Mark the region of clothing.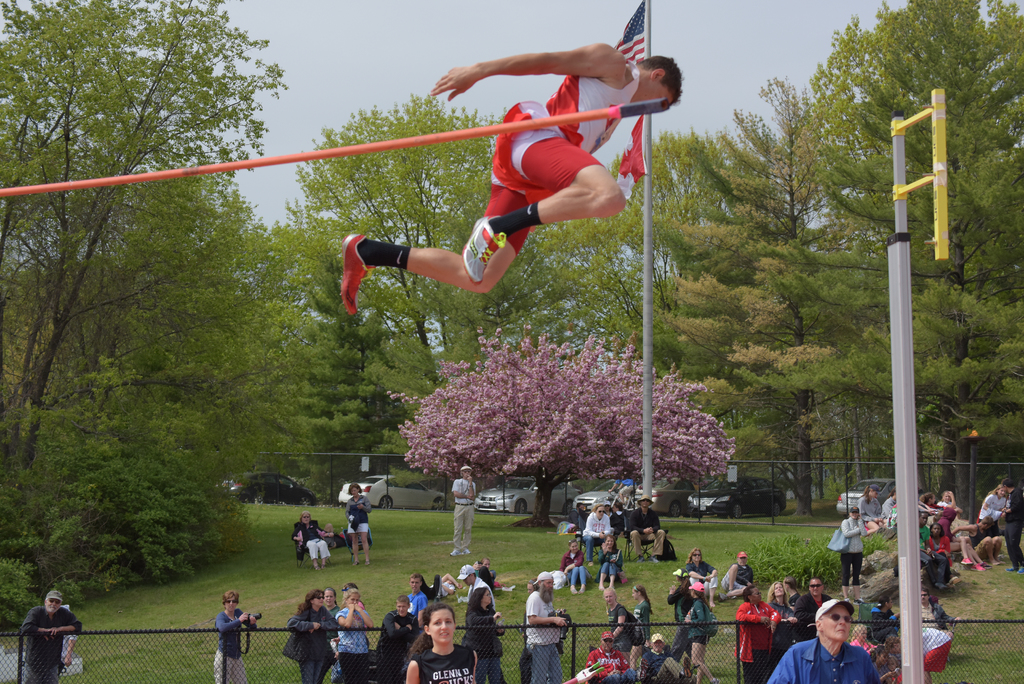
Region: (843, 519, 865, 589).
